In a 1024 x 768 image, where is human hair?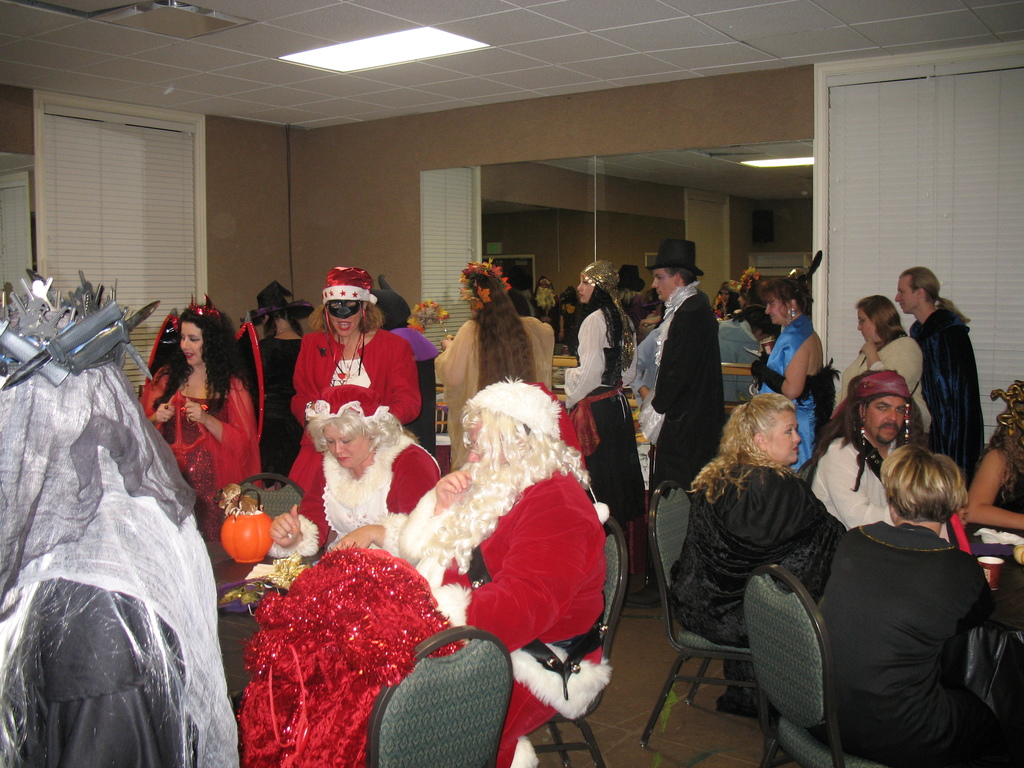
[left=714, top=285, right=739, bottom=311].
